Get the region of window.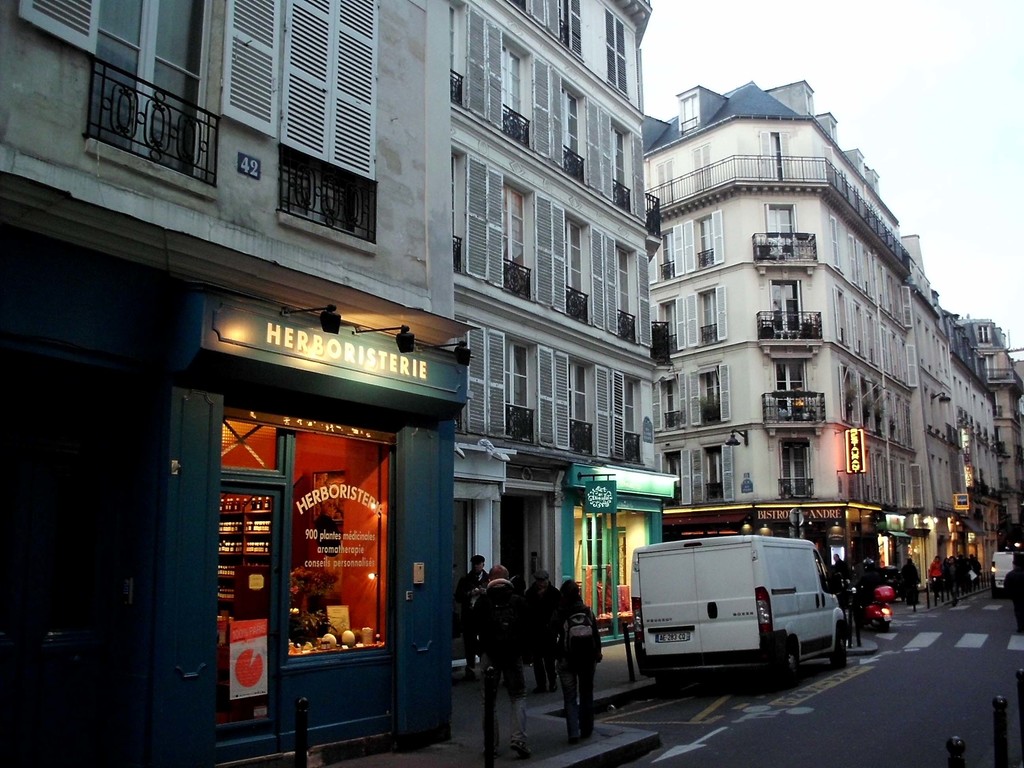
BBox(588, 230, 623, 336).
